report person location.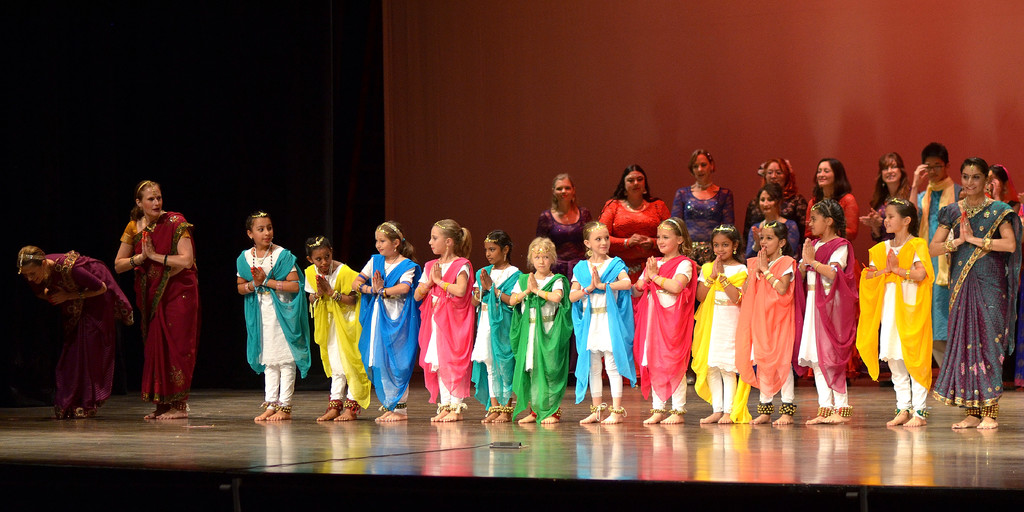
Report: 461,227,527,431.
